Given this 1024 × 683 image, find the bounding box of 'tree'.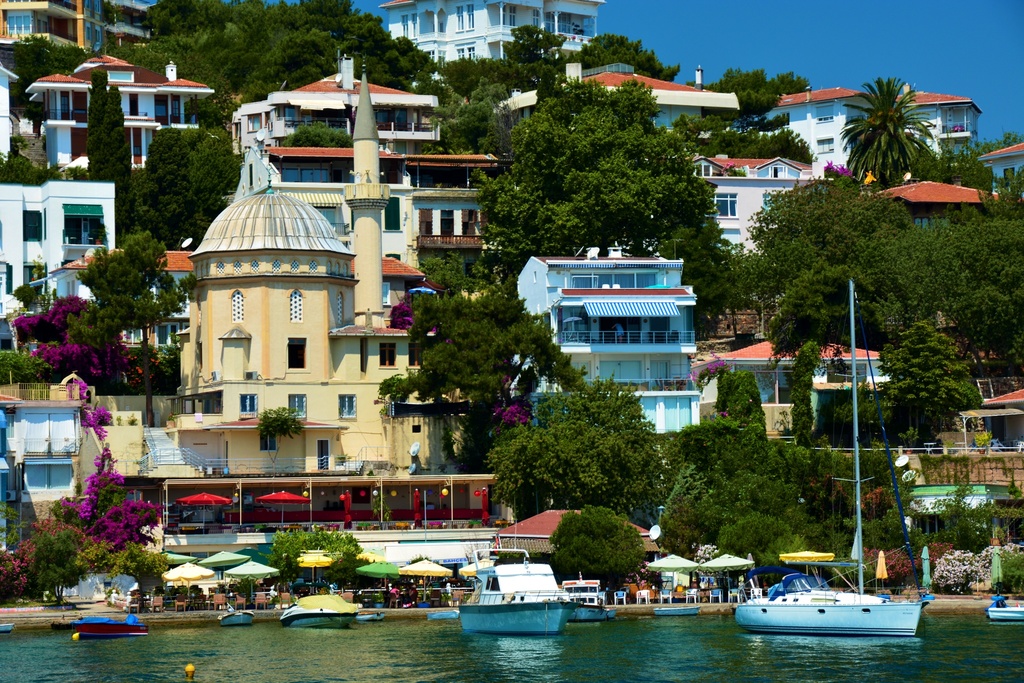
bbox=[416, 250, 499, 289].
